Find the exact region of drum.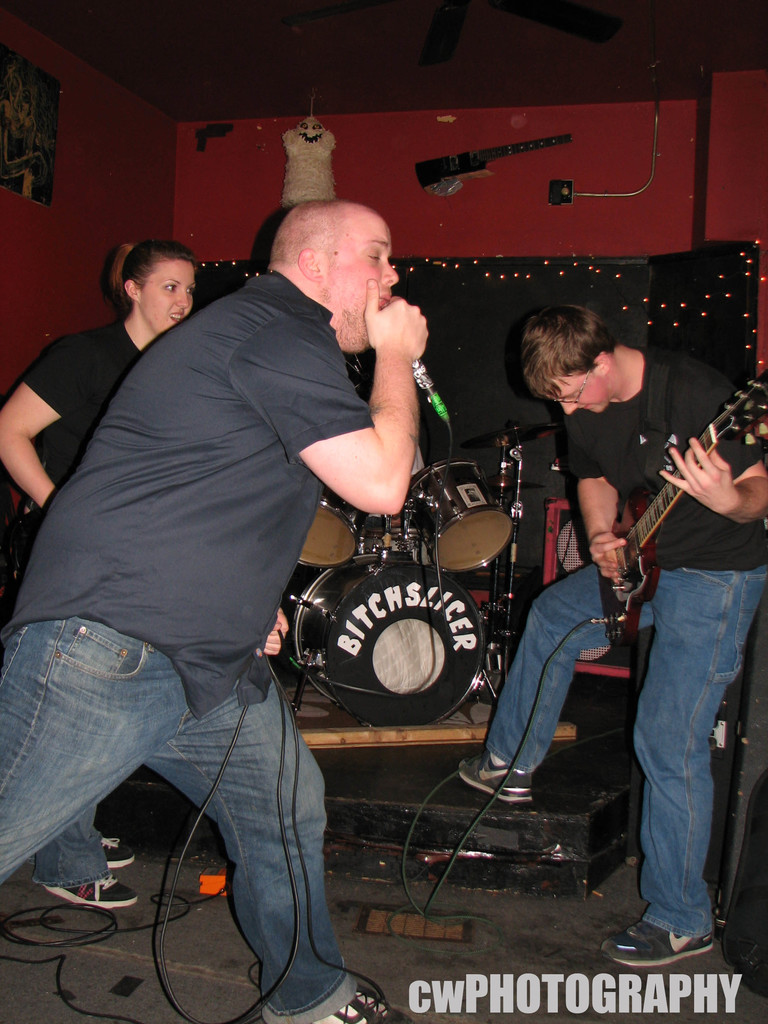
Exact region: 408/454/513/568.
